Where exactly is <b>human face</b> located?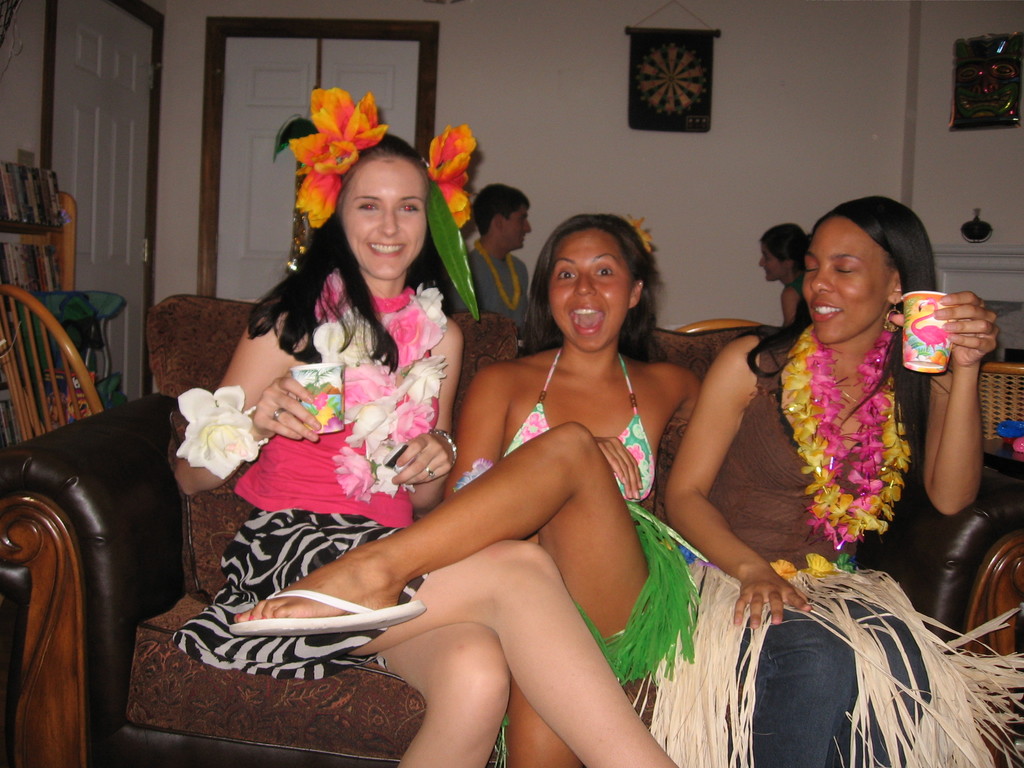
Its bounding box is x1=340 y1=154 x2=428 y2=278.
